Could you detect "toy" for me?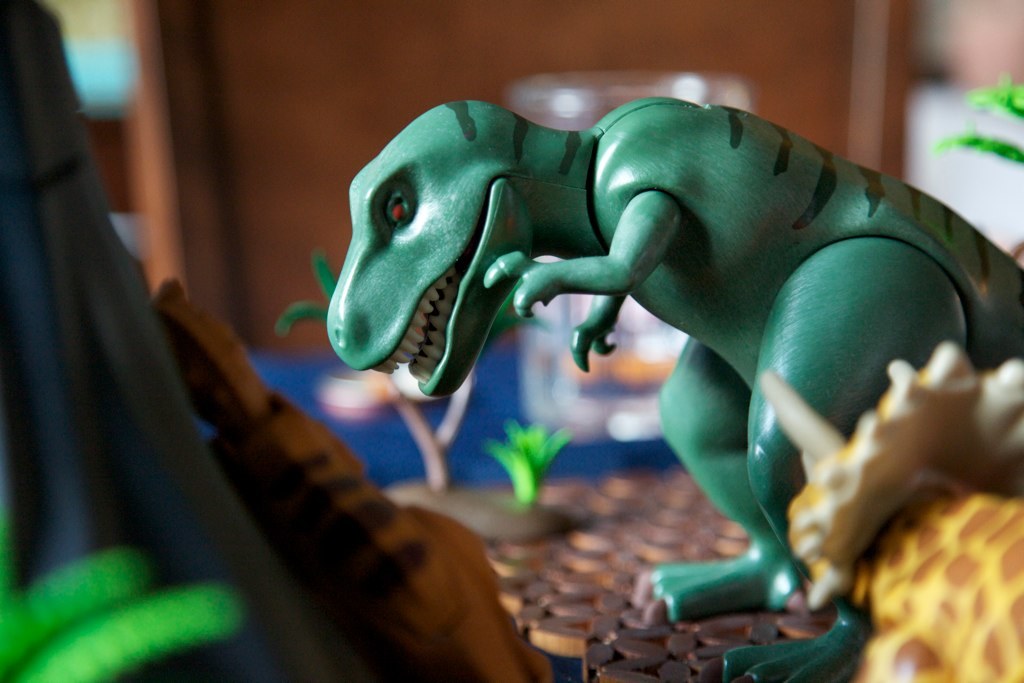
Detection result: BBox(757, 343, 1023, 682).
